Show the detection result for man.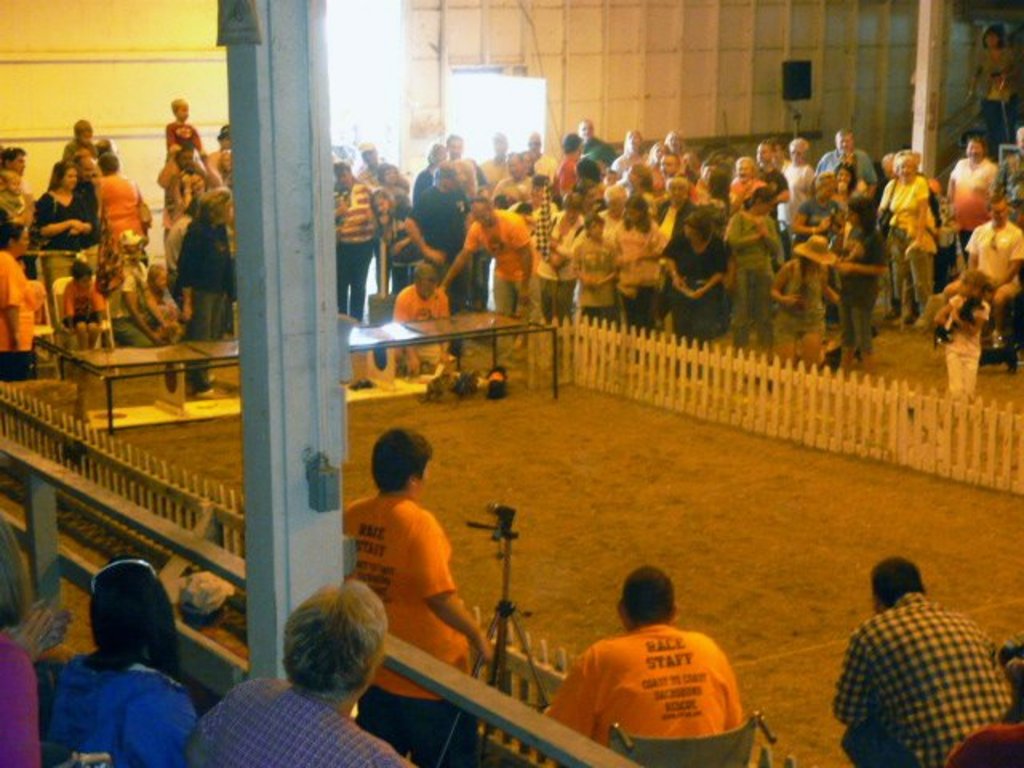
bbox=[331, 155, 378, 325].
